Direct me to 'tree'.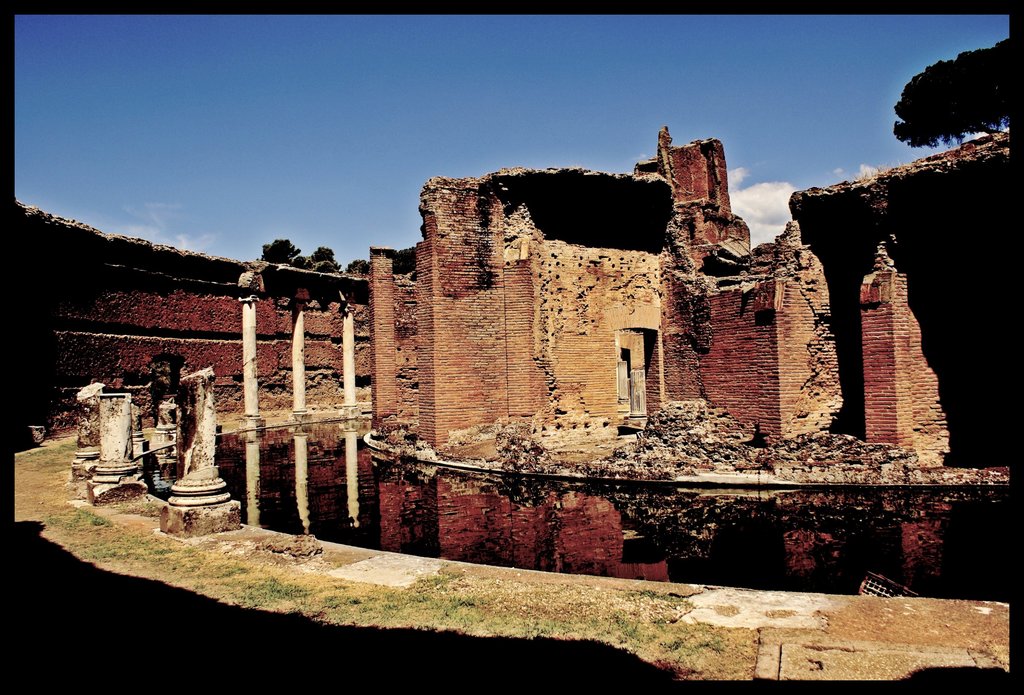
Direction: BBox(263, 232, 302, 270).
